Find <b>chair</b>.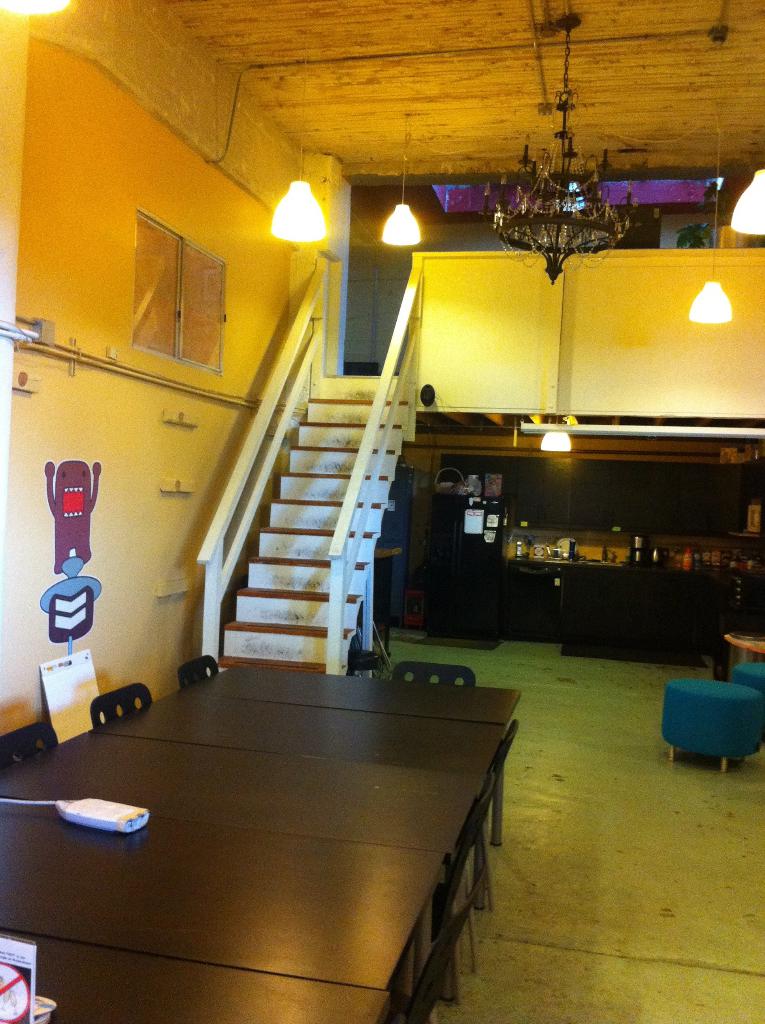
rect(670, 666, 751, 775).
